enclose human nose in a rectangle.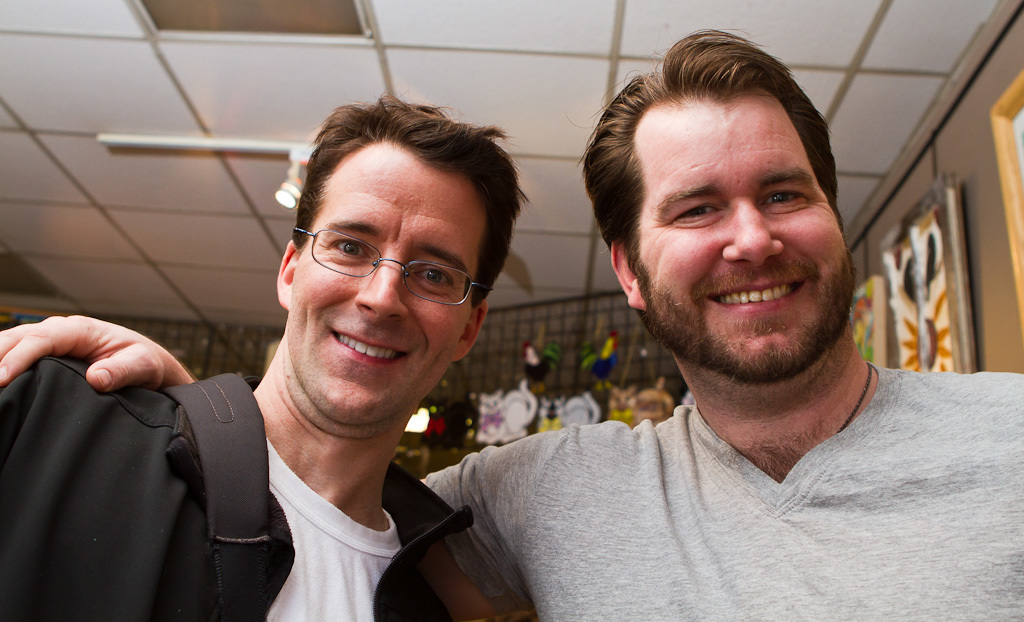
352,243,408,318.
